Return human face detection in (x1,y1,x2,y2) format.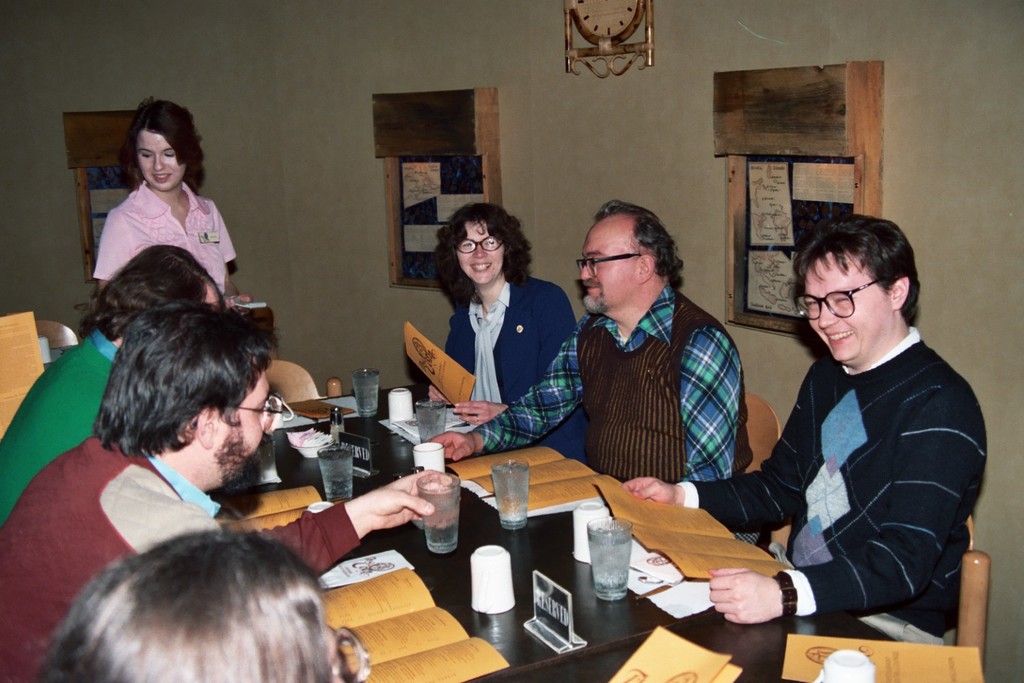
(459,223,504,285).
